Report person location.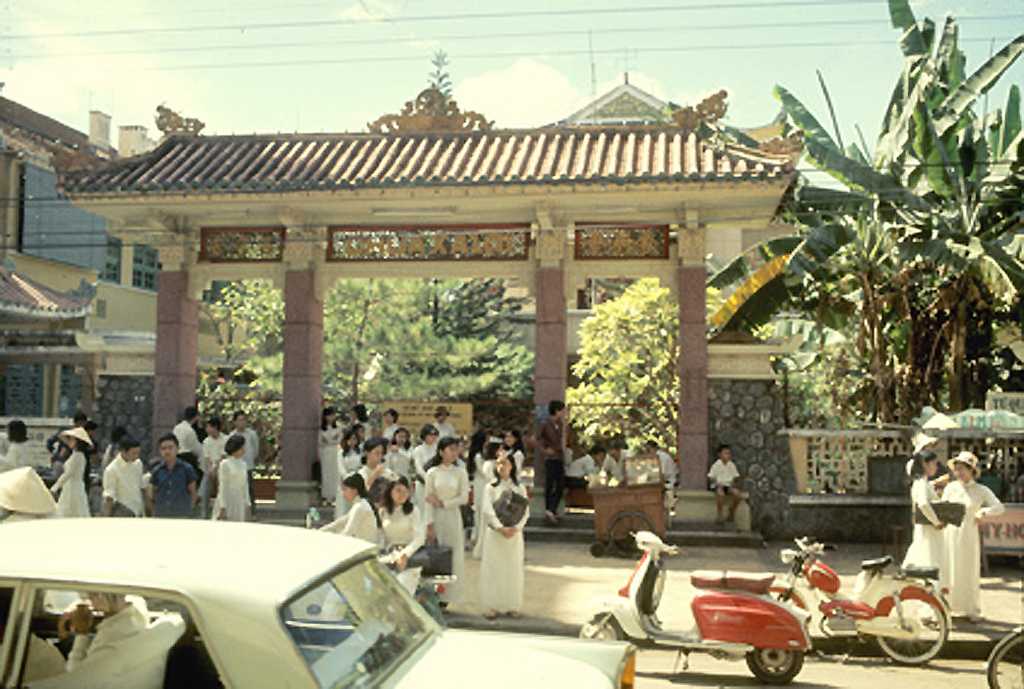
Report: <box>419,433,471,610</box>.
